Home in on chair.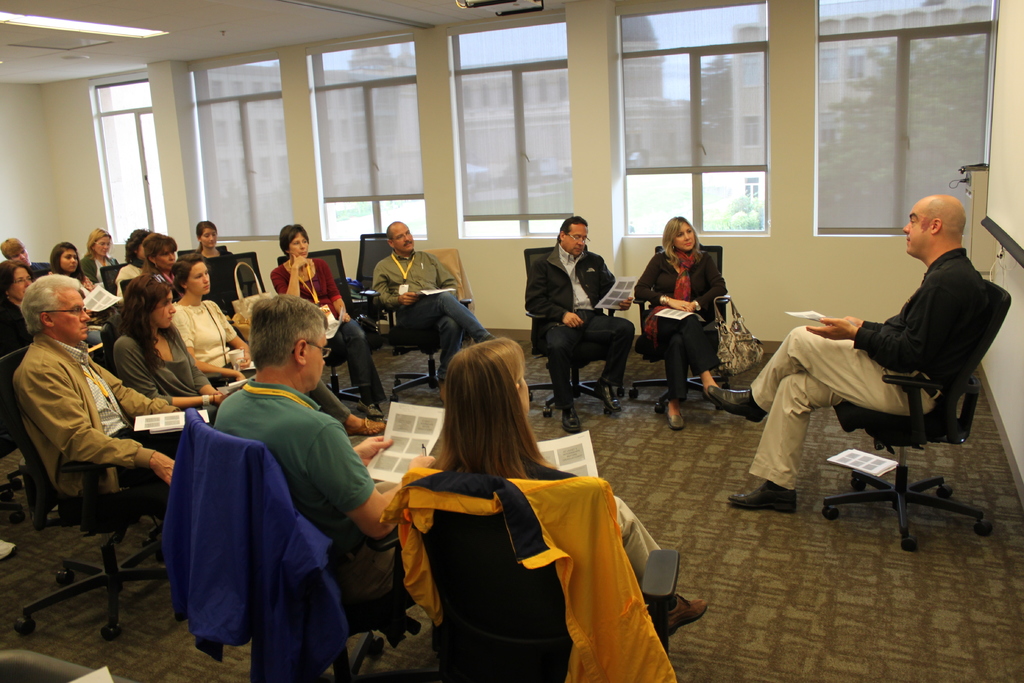
Homed in at left=95, top=263, right=124, bottom=295.
